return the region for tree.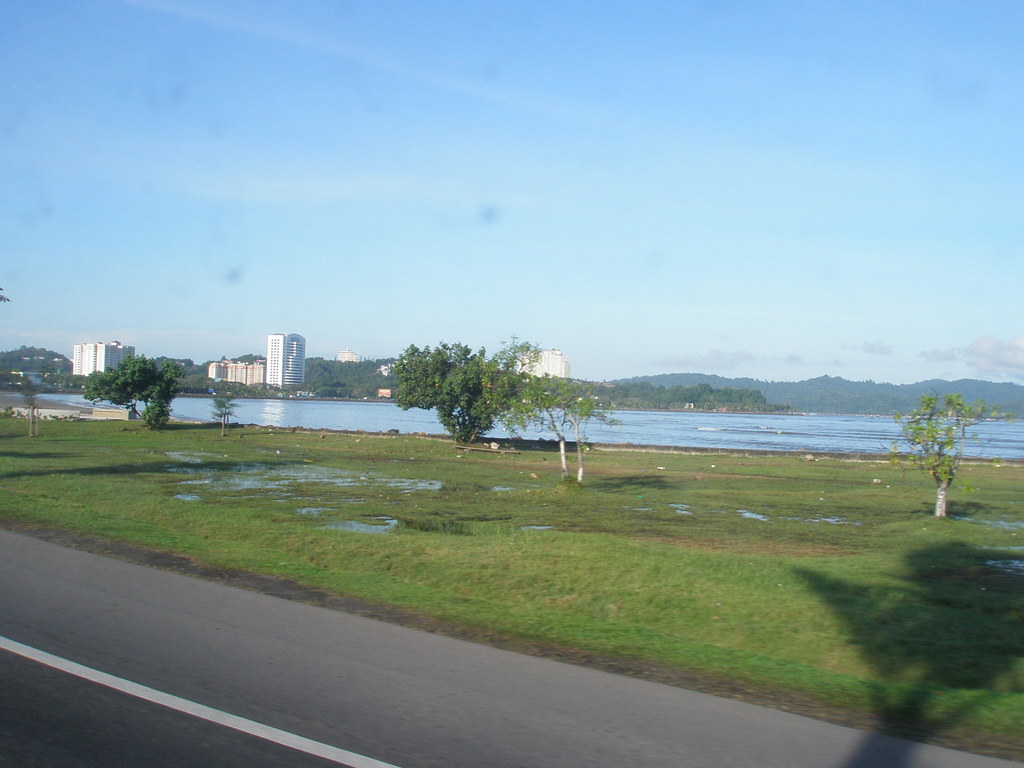
(x1=394, y1=335, x2=499, y2=444).
